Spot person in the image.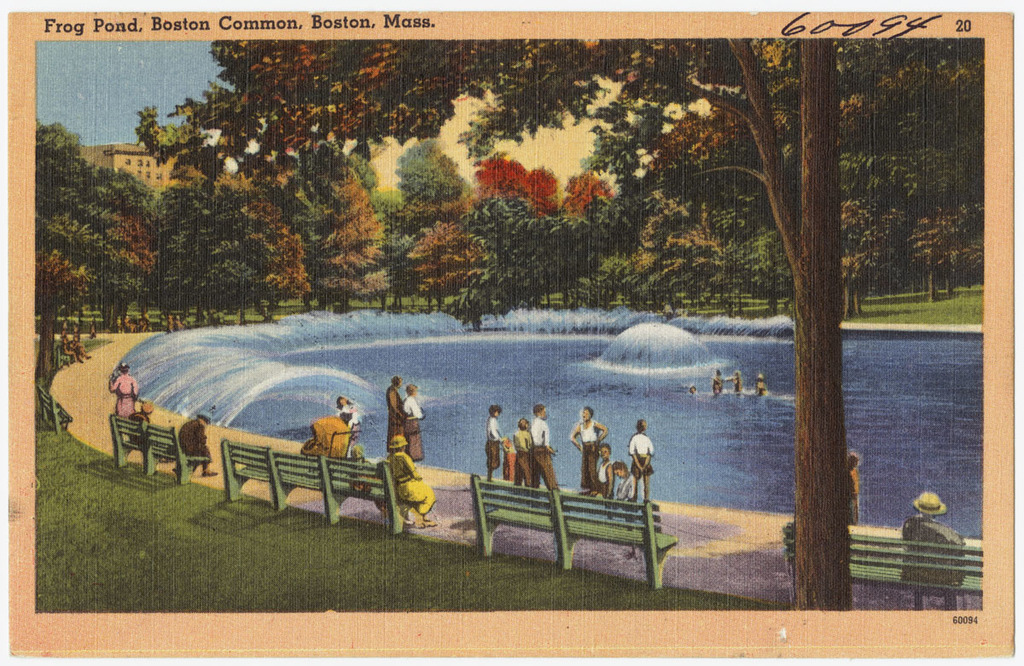
person found at region(185, 412, 207, 474).
